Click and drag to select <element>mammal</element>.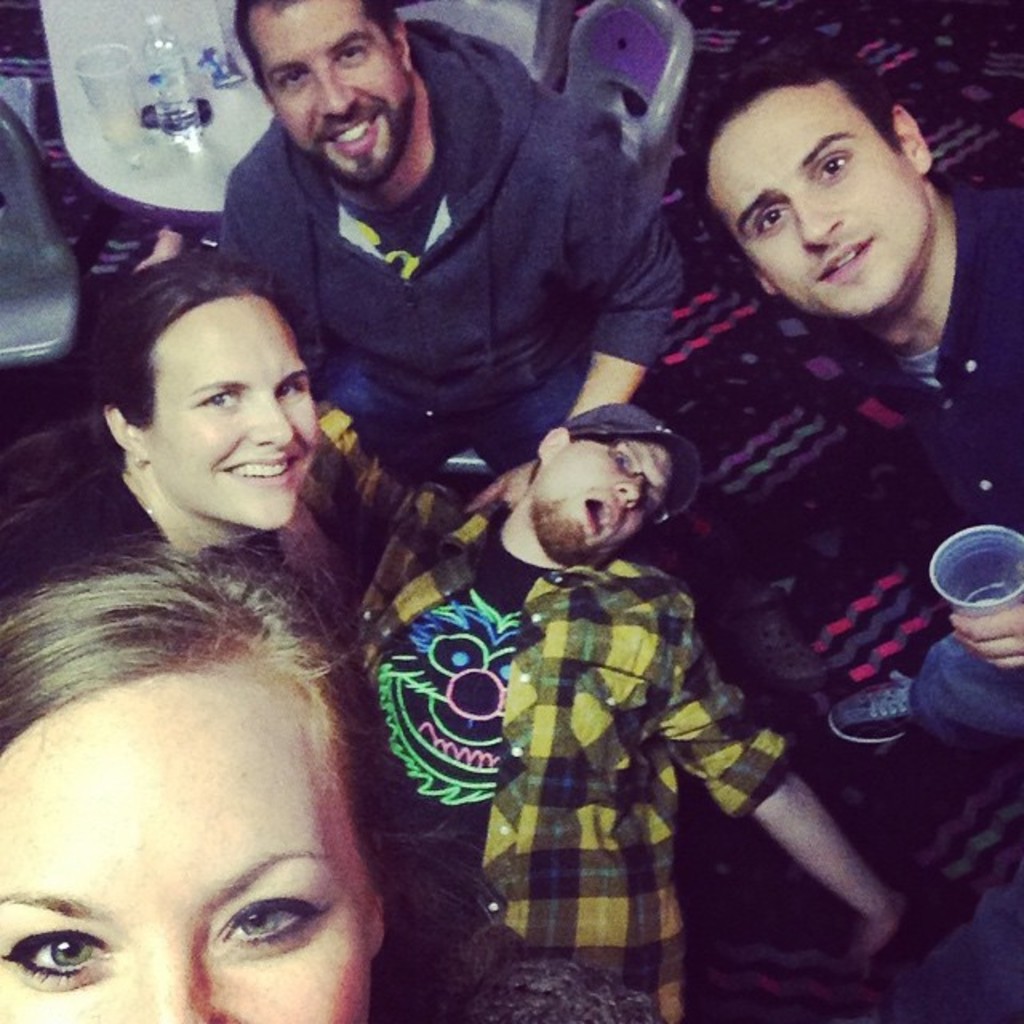
Selection: select_region(206, 0, 682, 566).
